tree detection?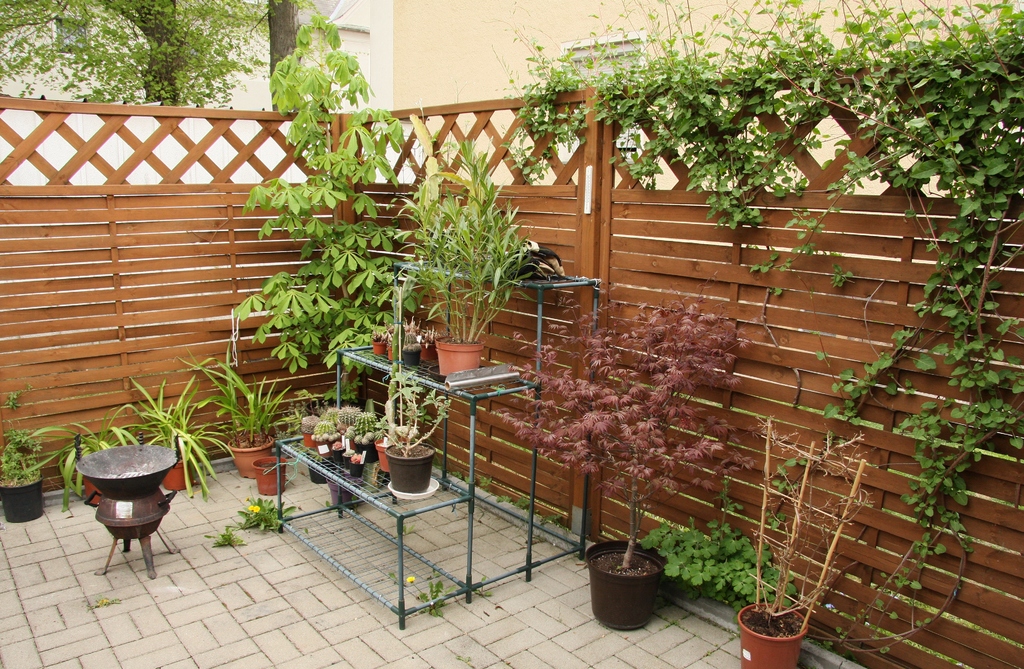
box(225, 0, 482, 434)
